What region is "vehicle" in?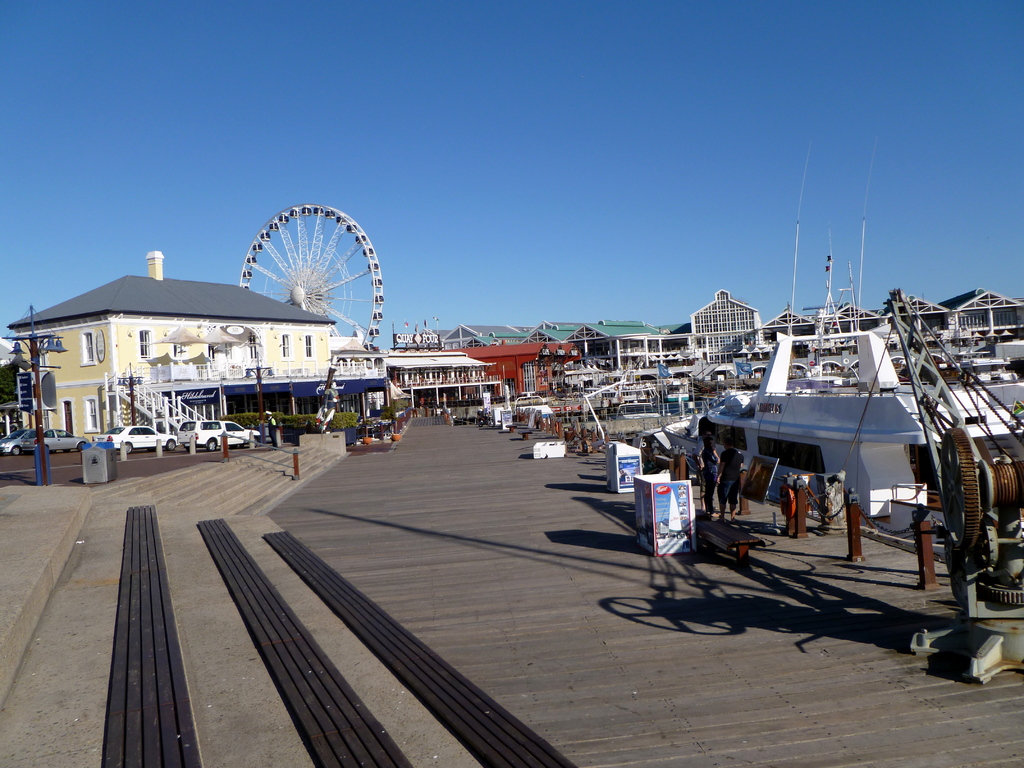
x1=22 y1=426 x2=92 y2=452.
